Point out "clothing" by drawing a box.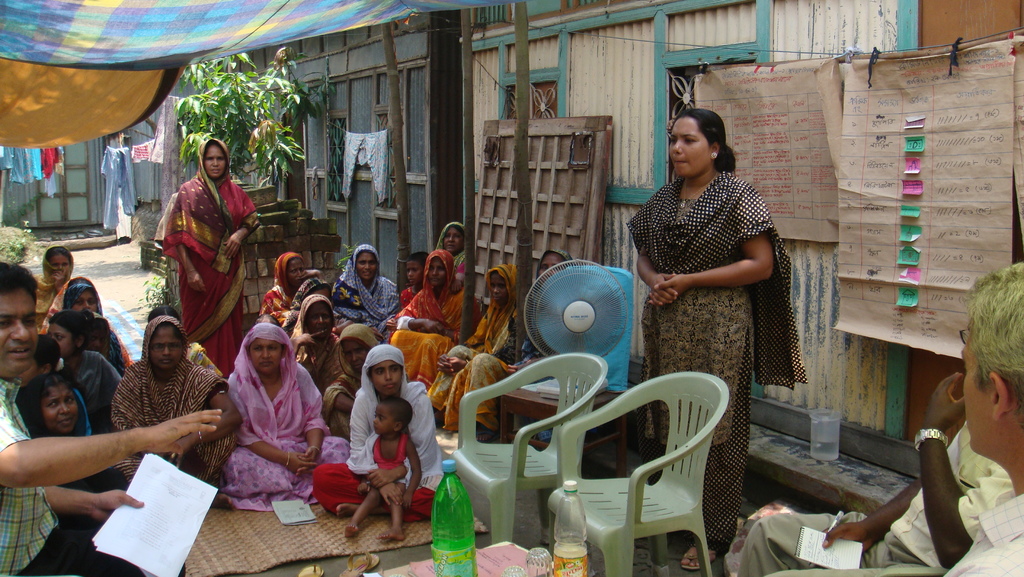
bbox=[775, 489, 1023, 576].
